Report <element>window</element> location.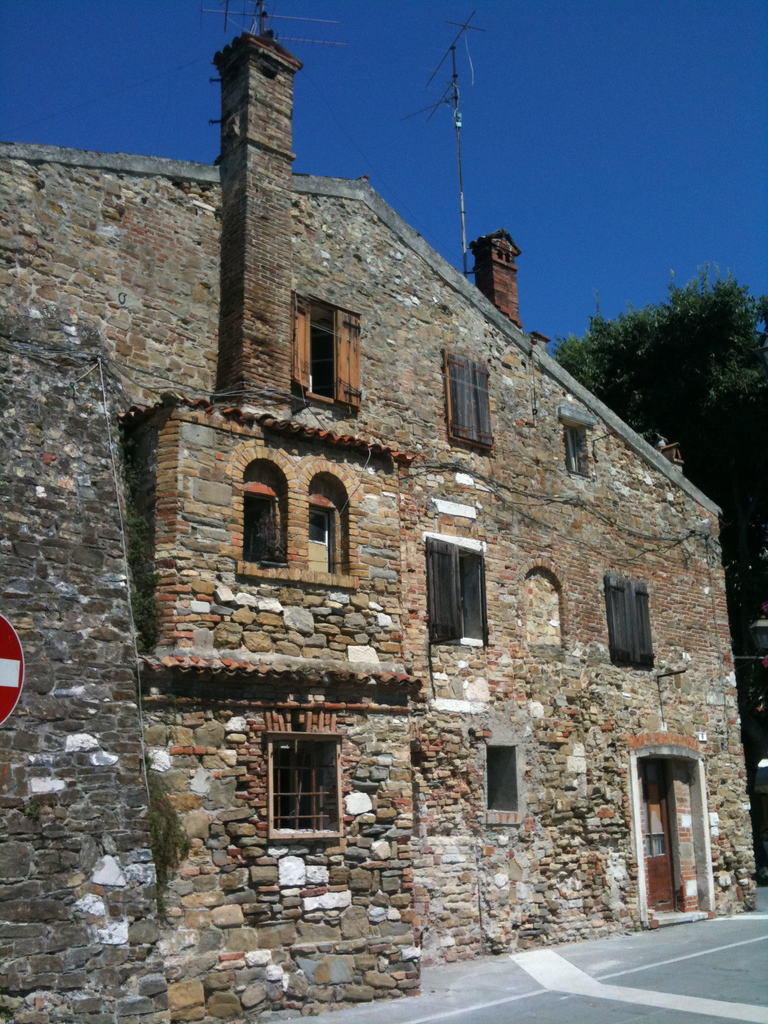
Report: l=302, t=507, r=349, b=577.
